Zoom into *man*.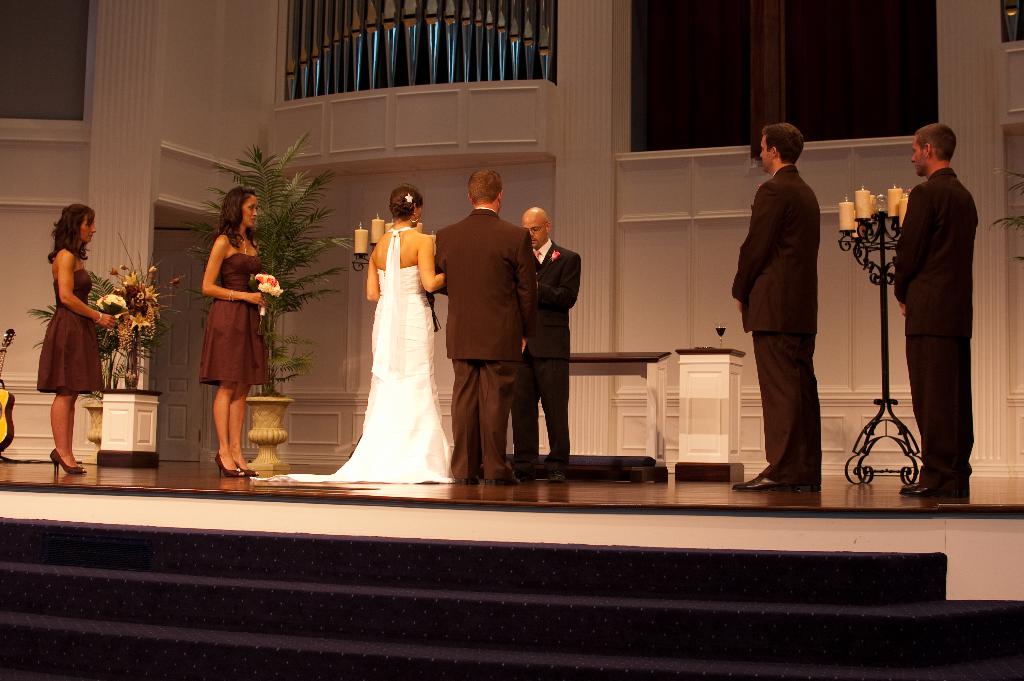
Zoom target: x1=898 y1=122 x2=974 y2=498.
